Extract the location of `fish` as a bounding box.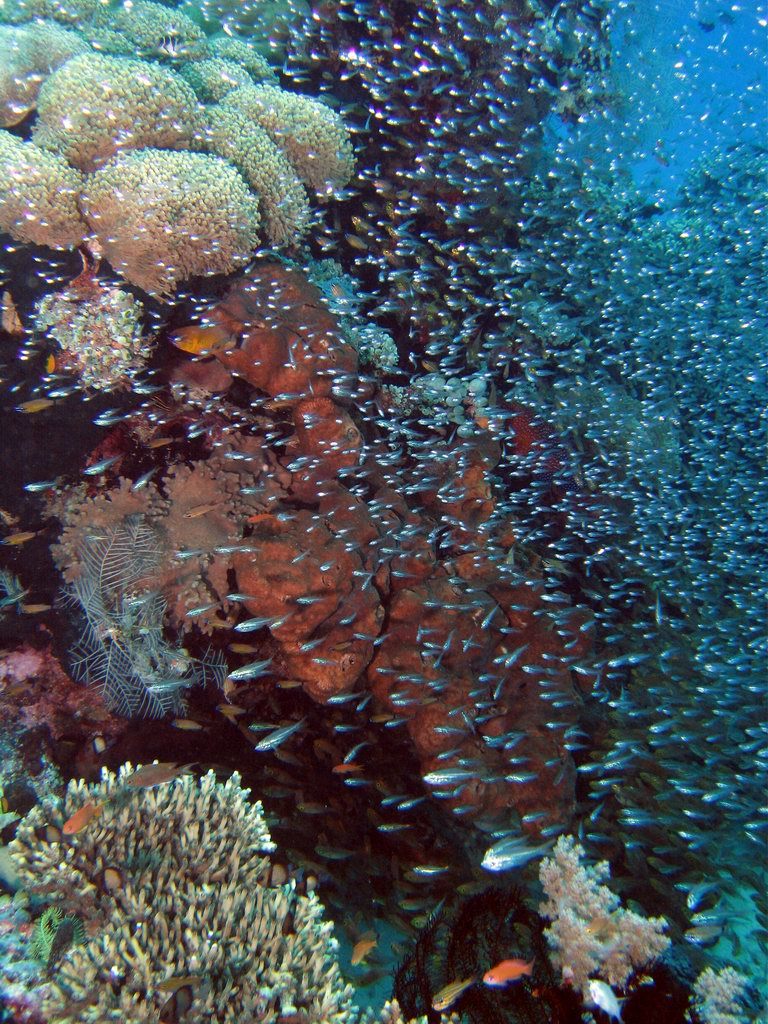
rect(172, 712, 201, 731).
